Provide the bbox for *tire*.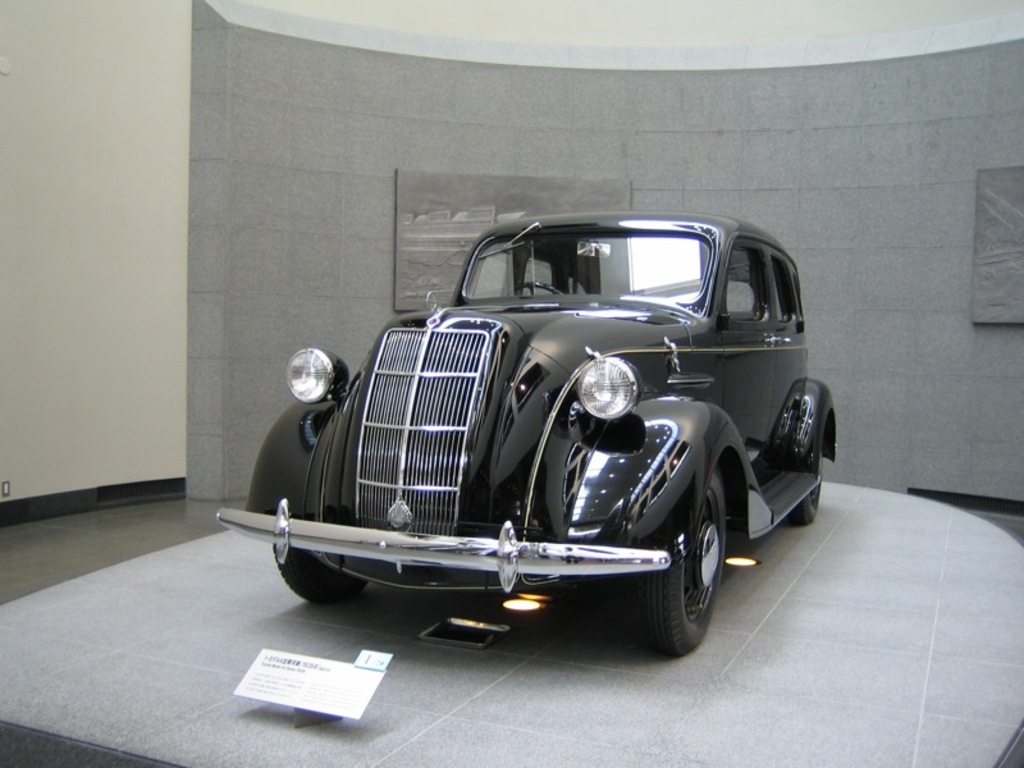
l=278, t=548, r=364, b=602.
